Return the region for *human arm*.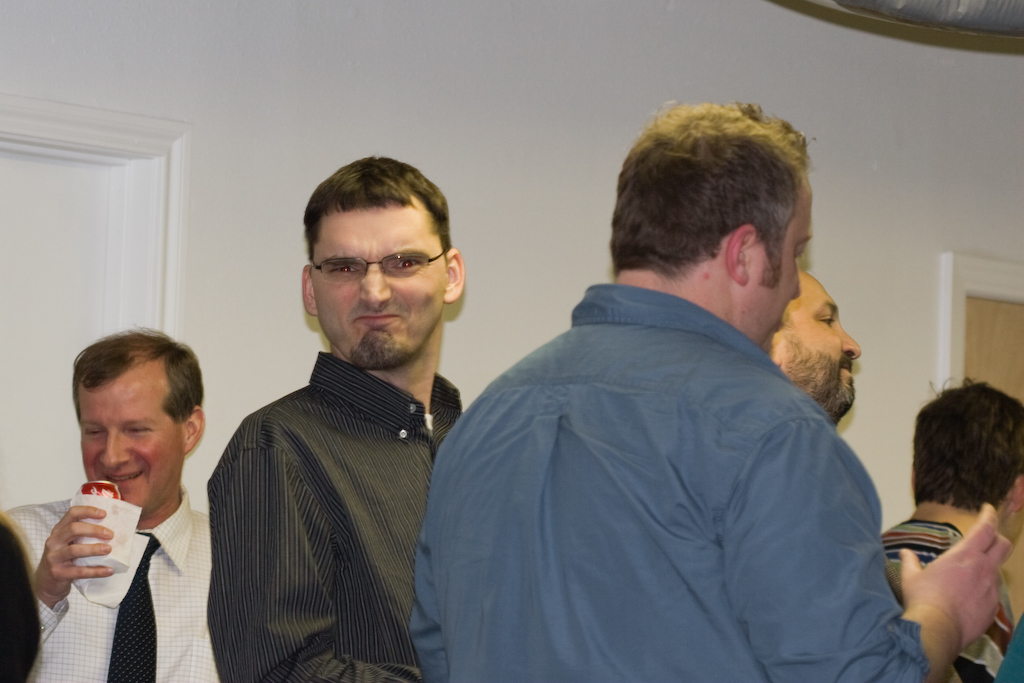
{"x1": 715, "y1": 415, "x2": 1018, "y2": 682}.
